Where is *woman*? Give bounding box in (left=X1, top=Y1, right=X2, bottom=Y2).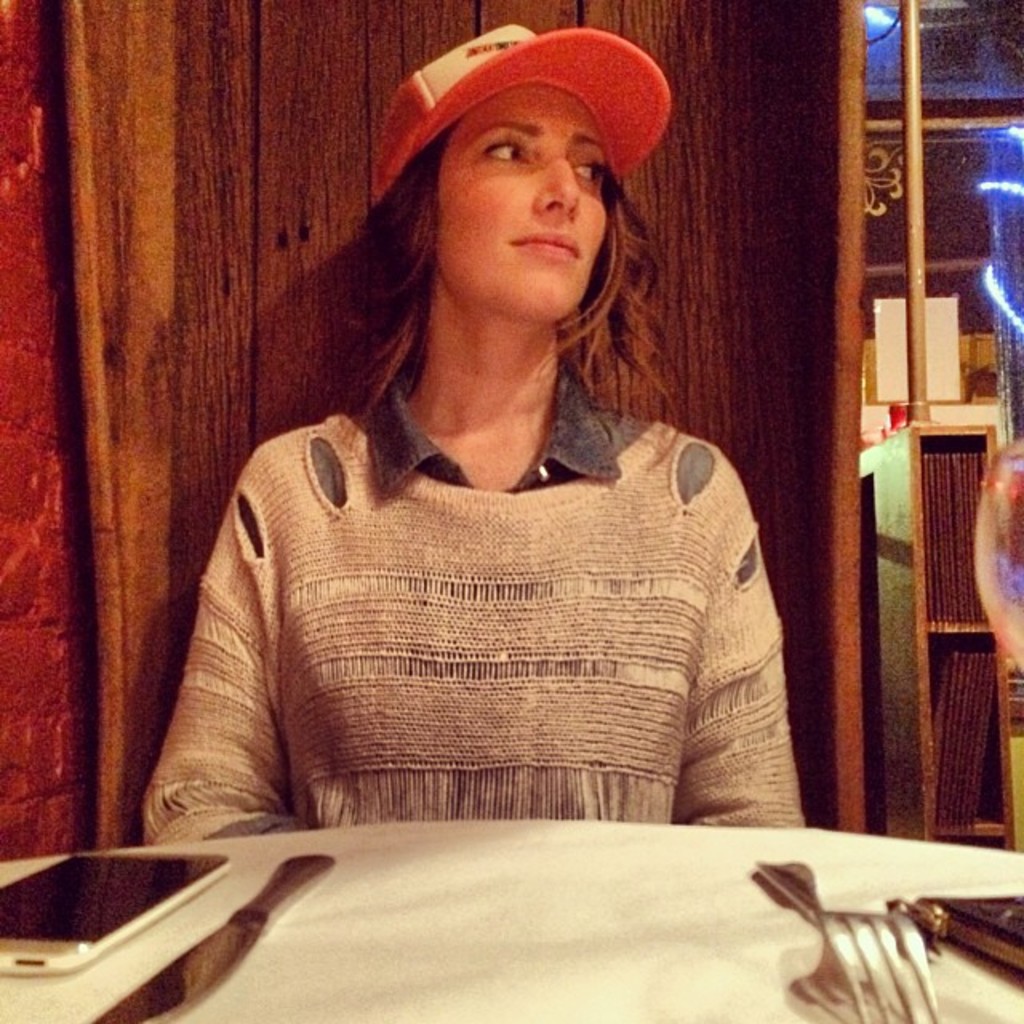
(left=133, top=21, right=832, bottom=829).
